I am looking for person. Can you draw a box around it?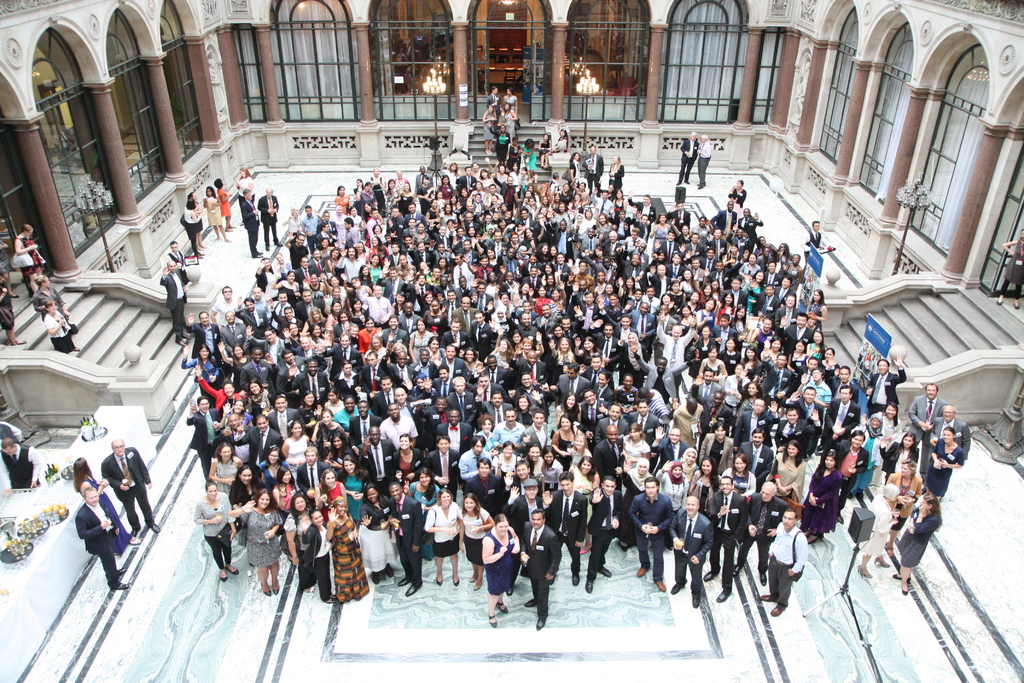
Sure, the bounding box is crop(357, 425, 398, 486).
